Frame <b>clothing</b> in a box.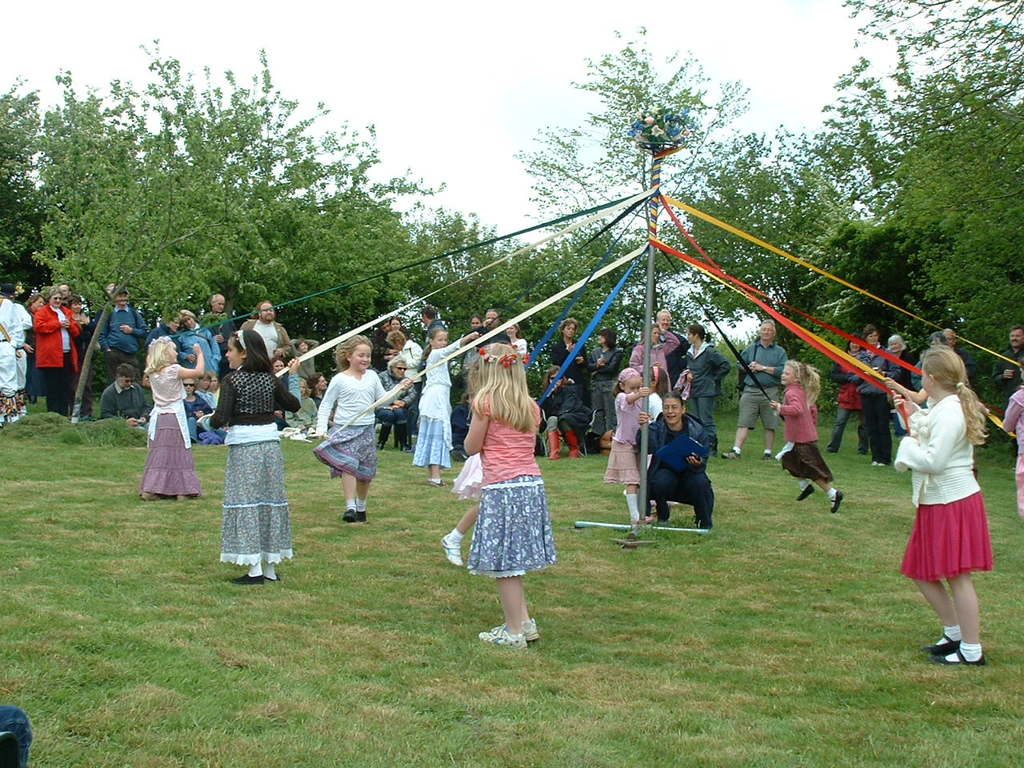
detection(449, 450, 491, 506).
